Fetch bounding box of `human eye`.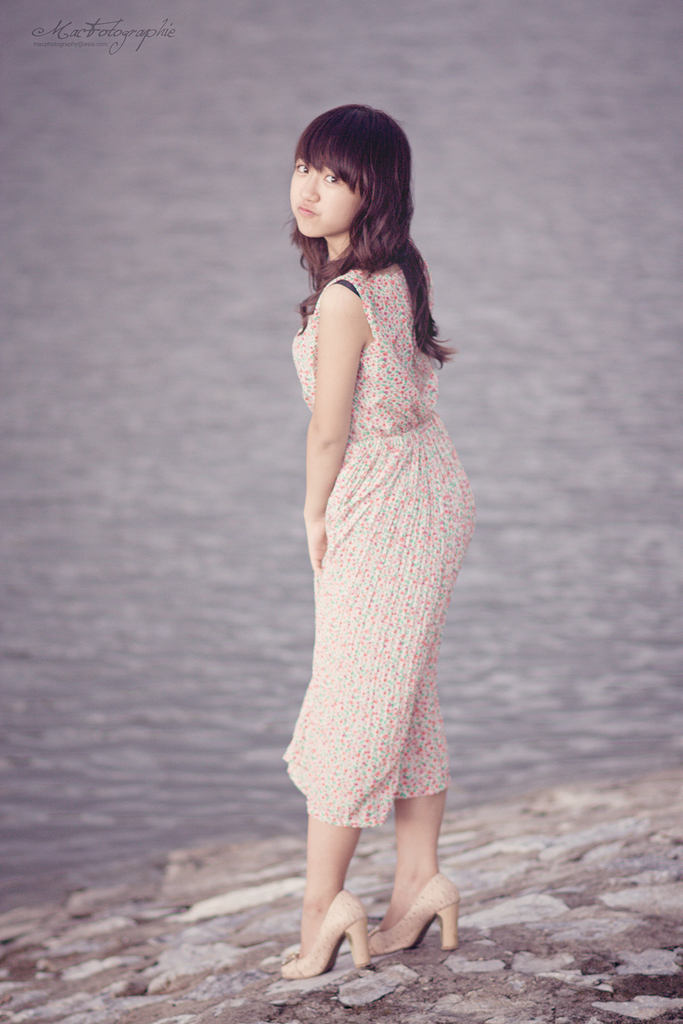
Bbox: {"left": 295, "top": 159, "right": 307, "bottom": 175}.
